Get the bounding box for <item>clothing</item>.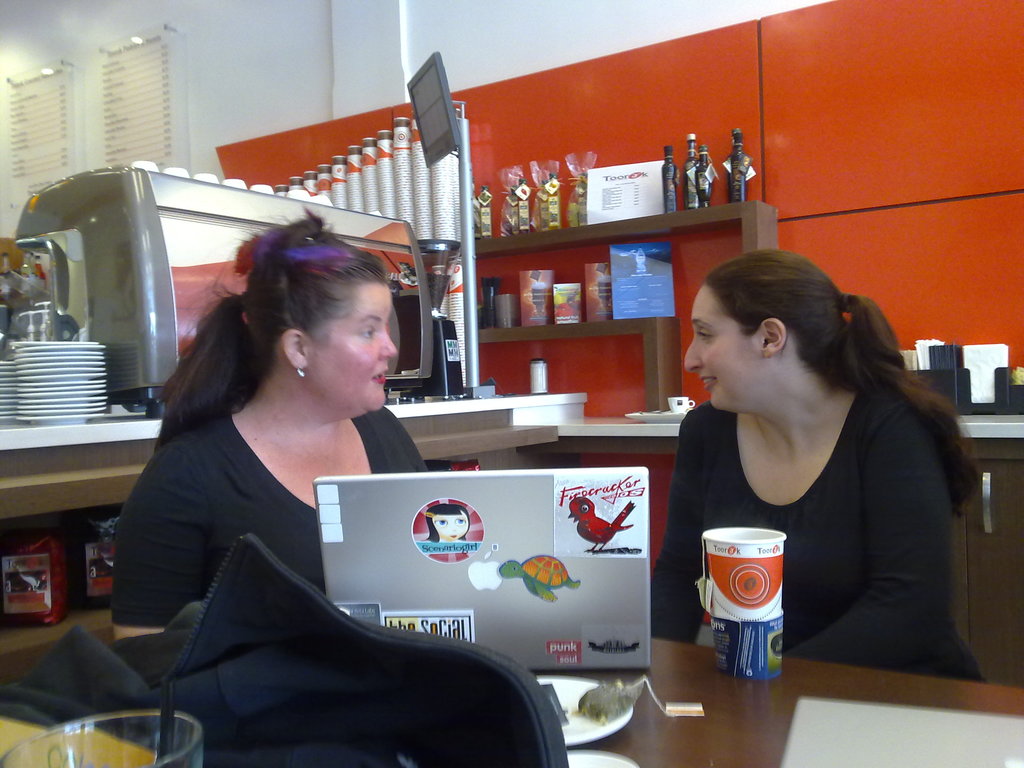
locate(10, 531, 570, 767).
